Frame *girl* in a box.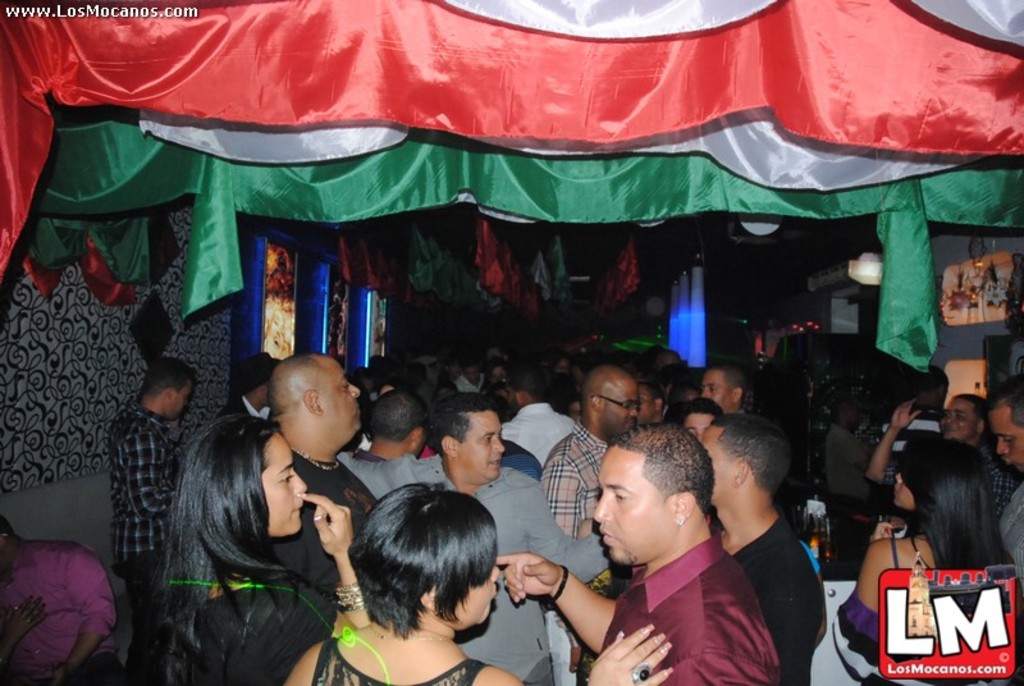
box(136, 412, 364, 685).
